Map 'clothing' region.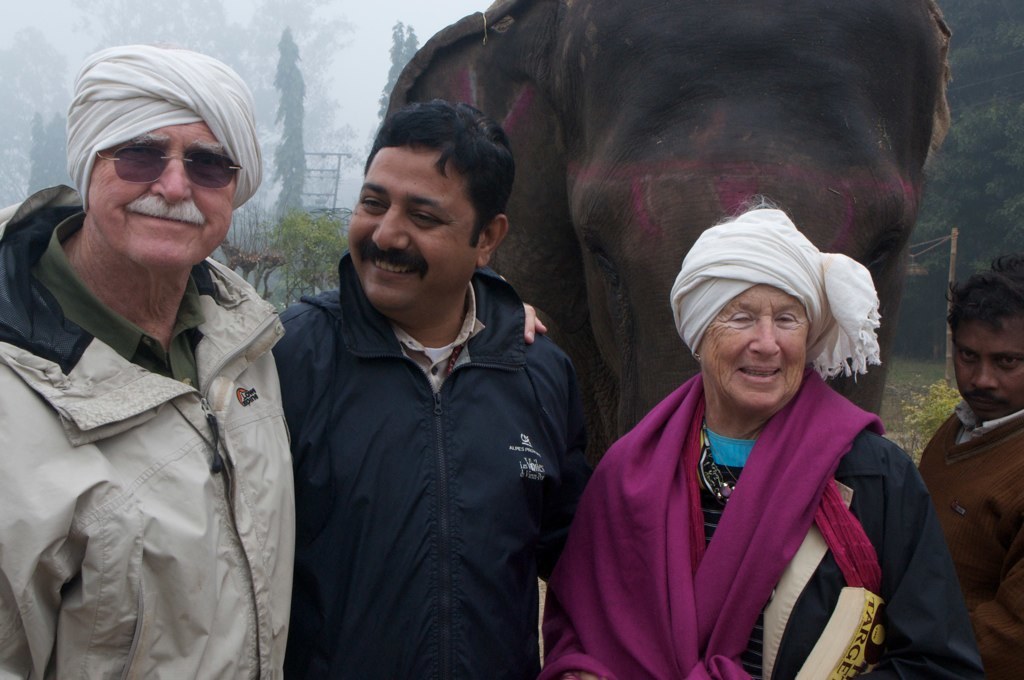
Mapped to (left=547, top=324, right=937, bottom=679).
